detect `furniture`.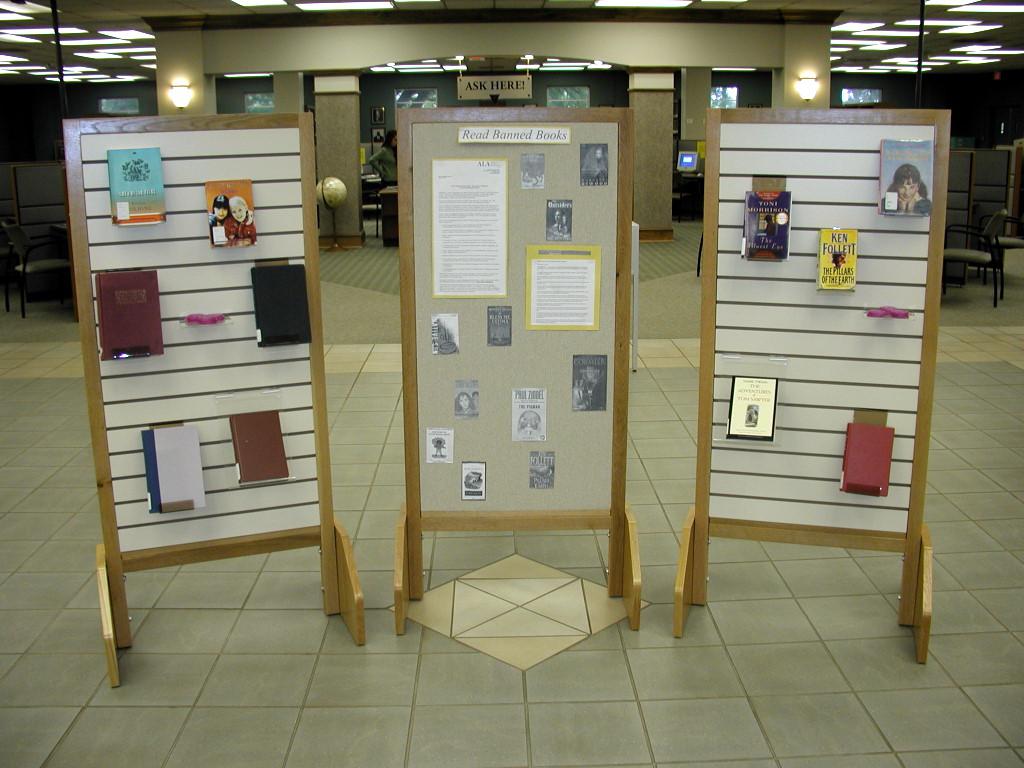
Detected at [391,108,643,636].
